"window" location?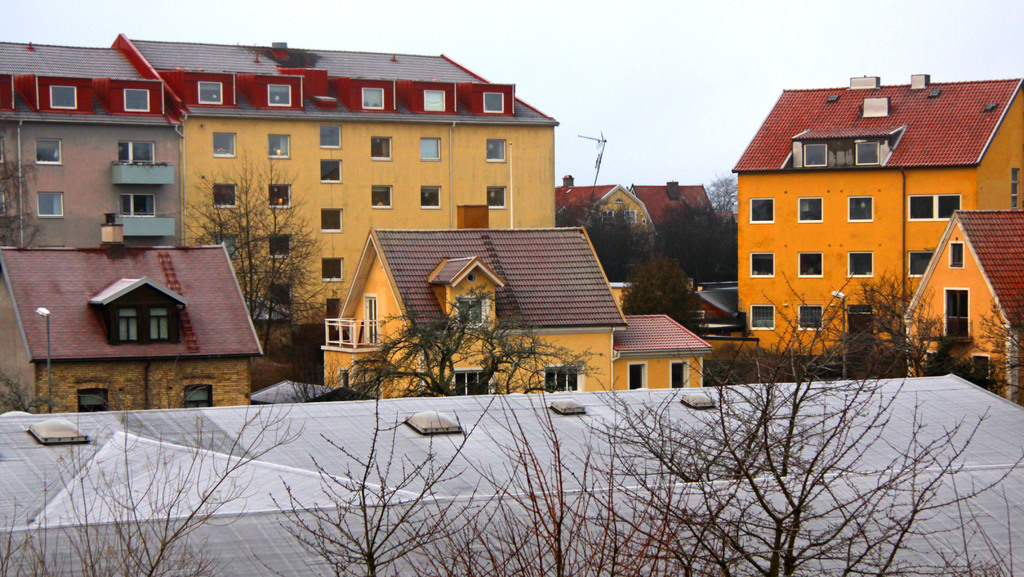
[left=796, top=196, right=824, bottom=224]
